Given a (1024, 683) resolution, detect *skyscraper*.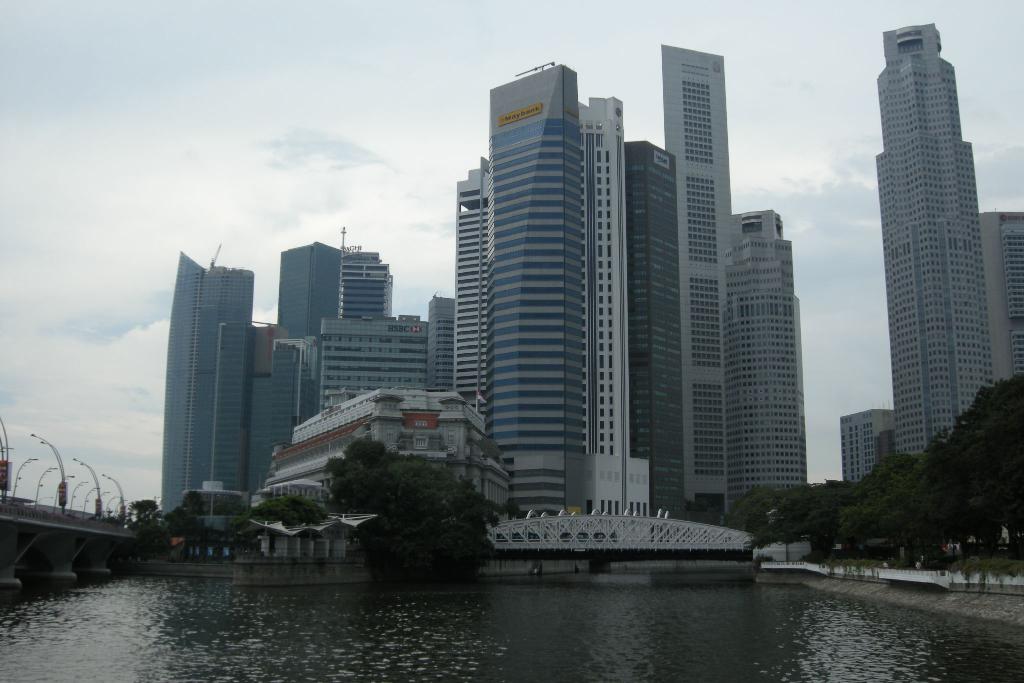
detection(158, 250, 255, 518).
